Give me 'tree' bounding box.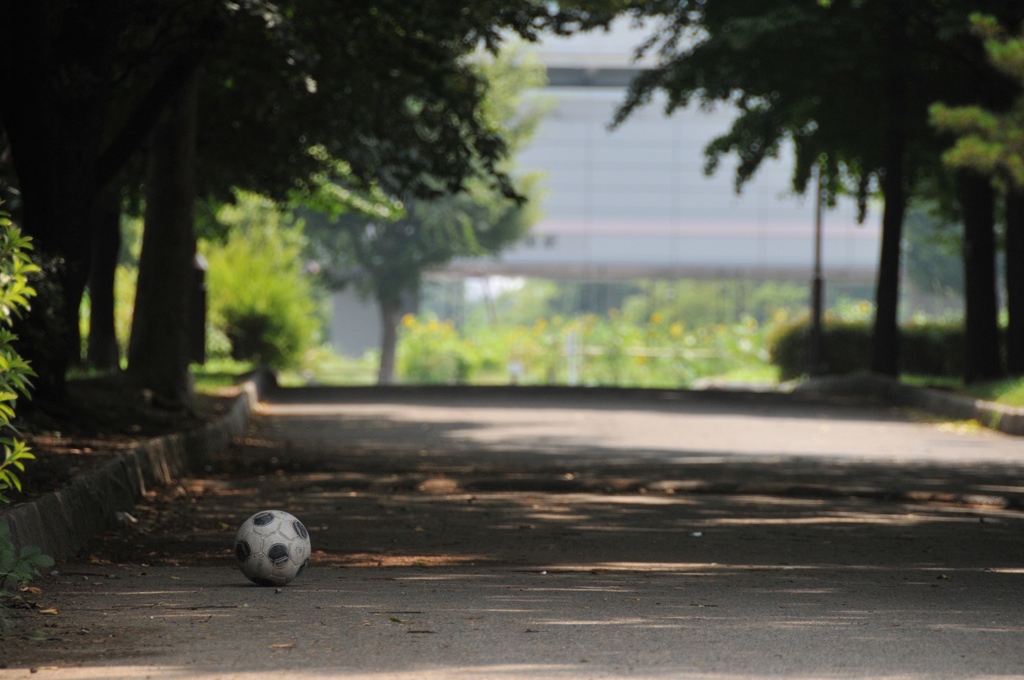
(927, 14, 1022, 198).
